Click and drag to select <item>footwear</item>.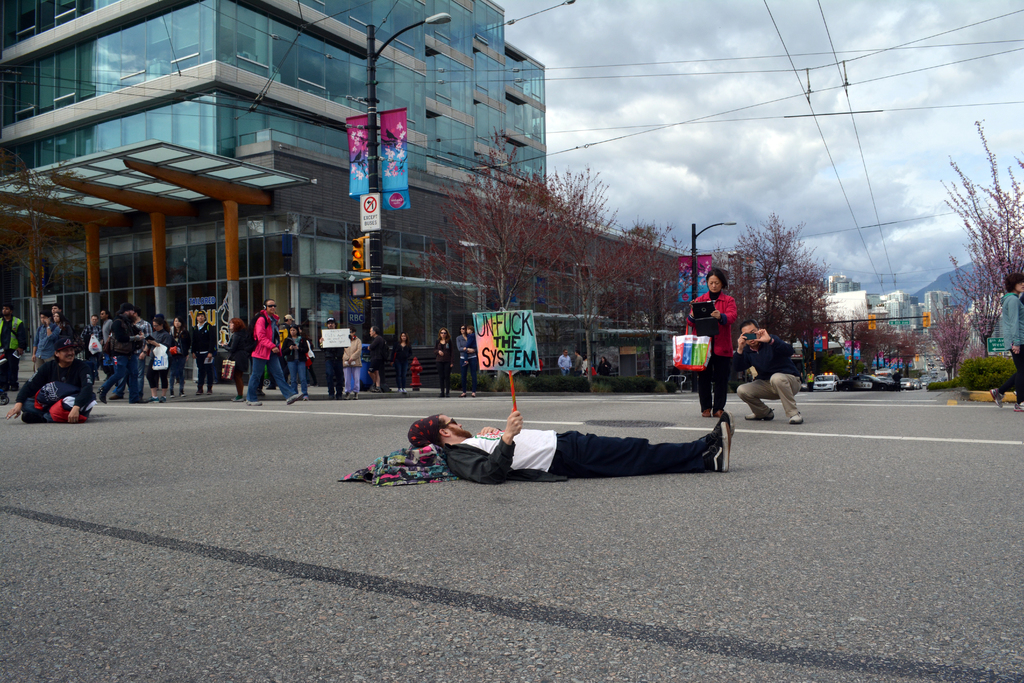
Selection: (x1=96, y1=388, x2=108, y2=404).
